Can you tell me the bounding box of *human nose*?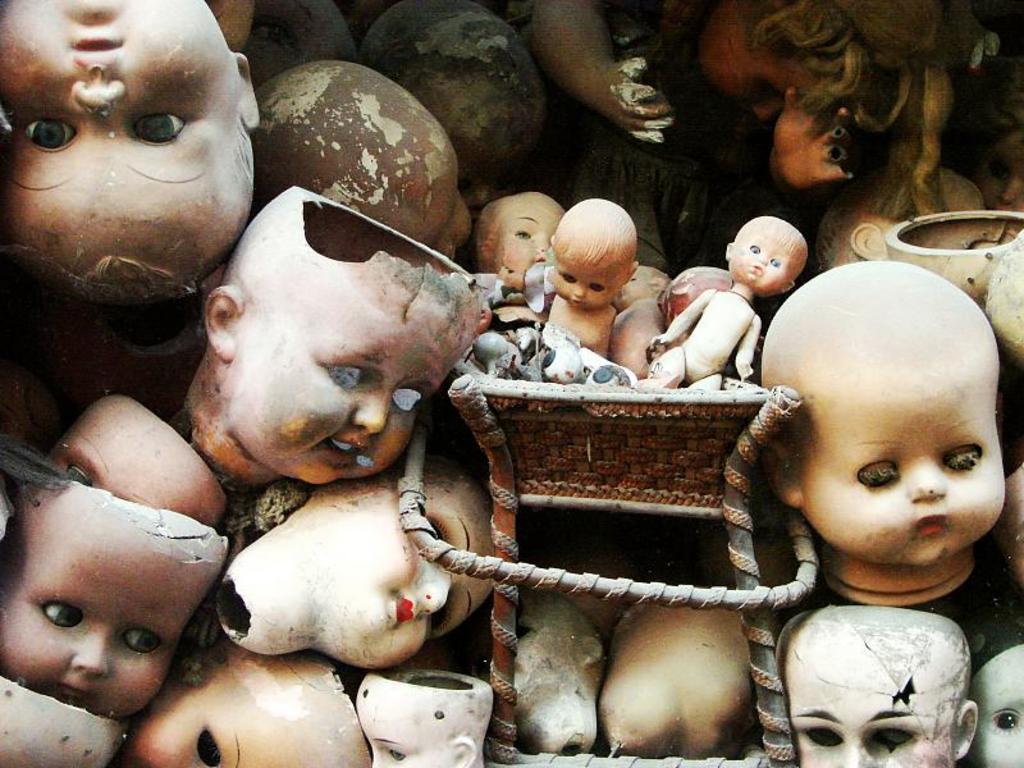
bbox=(910, 462, 948, 506).
